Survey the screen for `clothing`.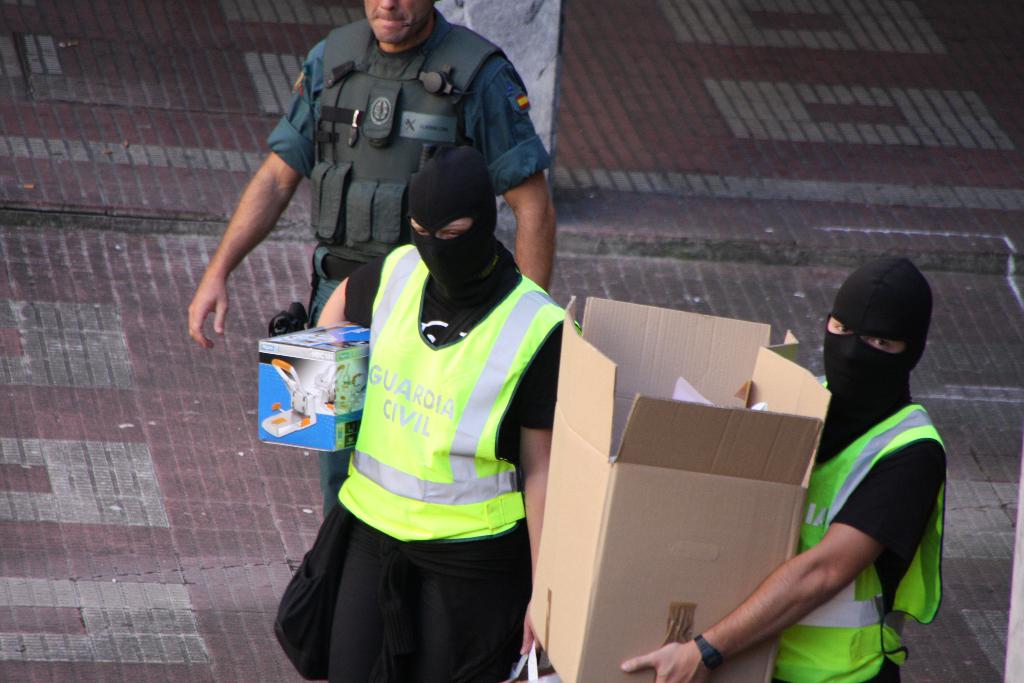
Survey found: l=268, t=12, r=553, b=342.
